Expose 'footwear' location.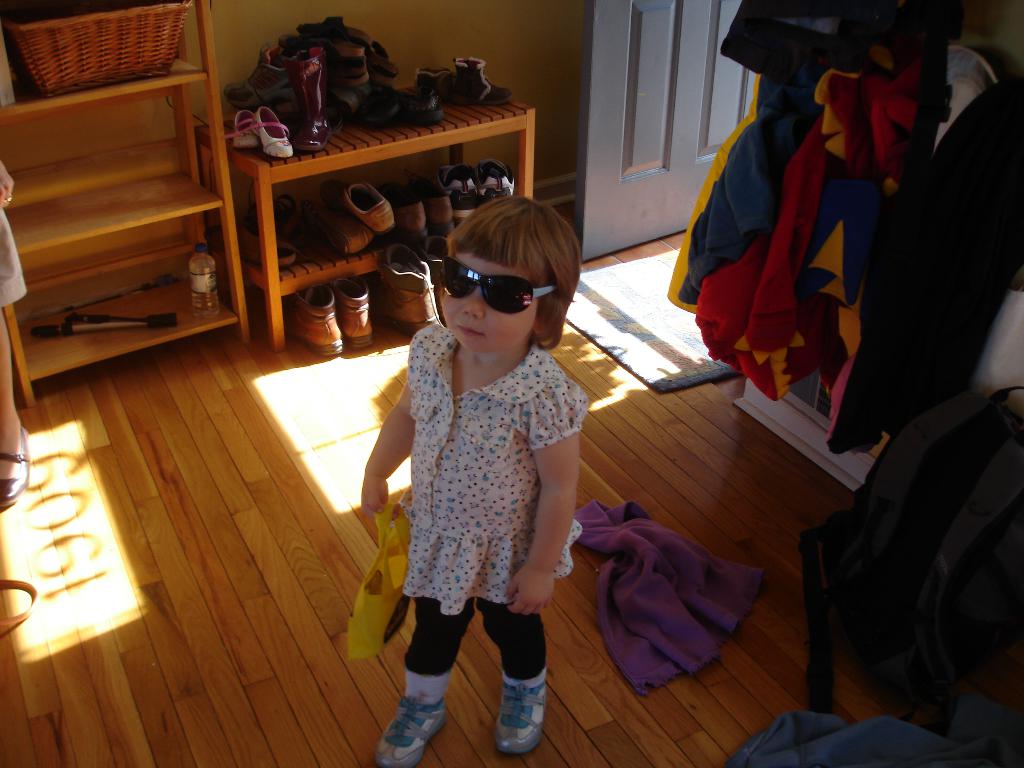
Exposed at left=410, top=60, right=499, bottom=102.
